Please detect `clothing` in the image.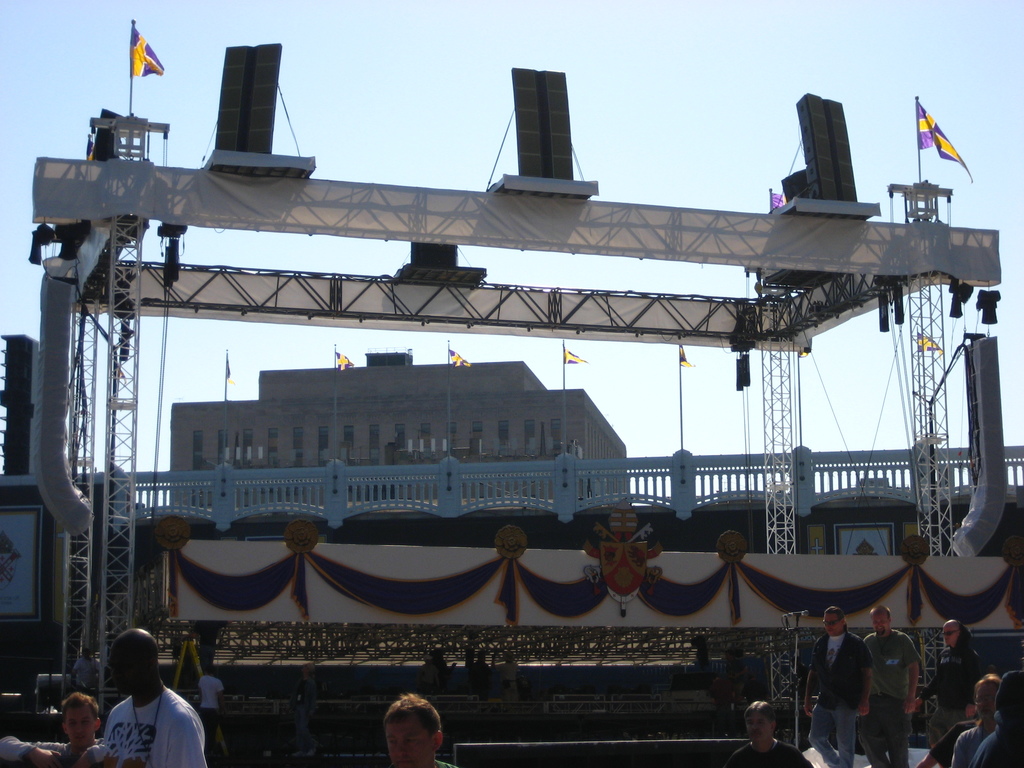
x1=928, y1=637, x2=979, y2=728.
